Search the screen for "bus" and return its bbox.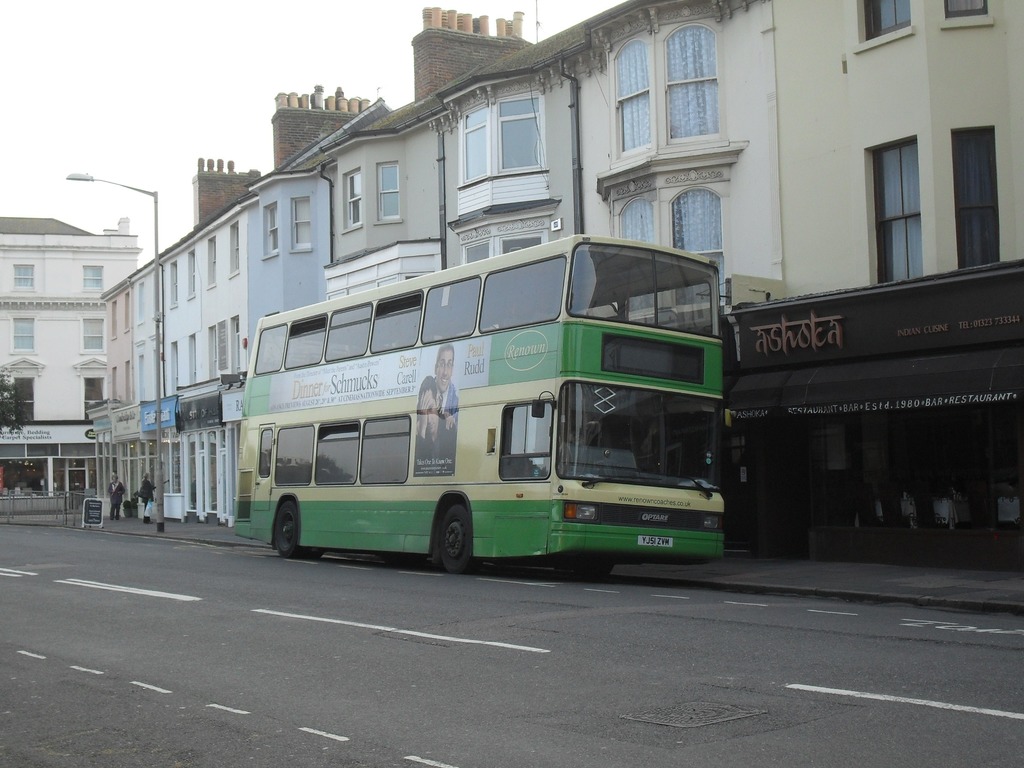
Found: 228, 230, 724, 579.
